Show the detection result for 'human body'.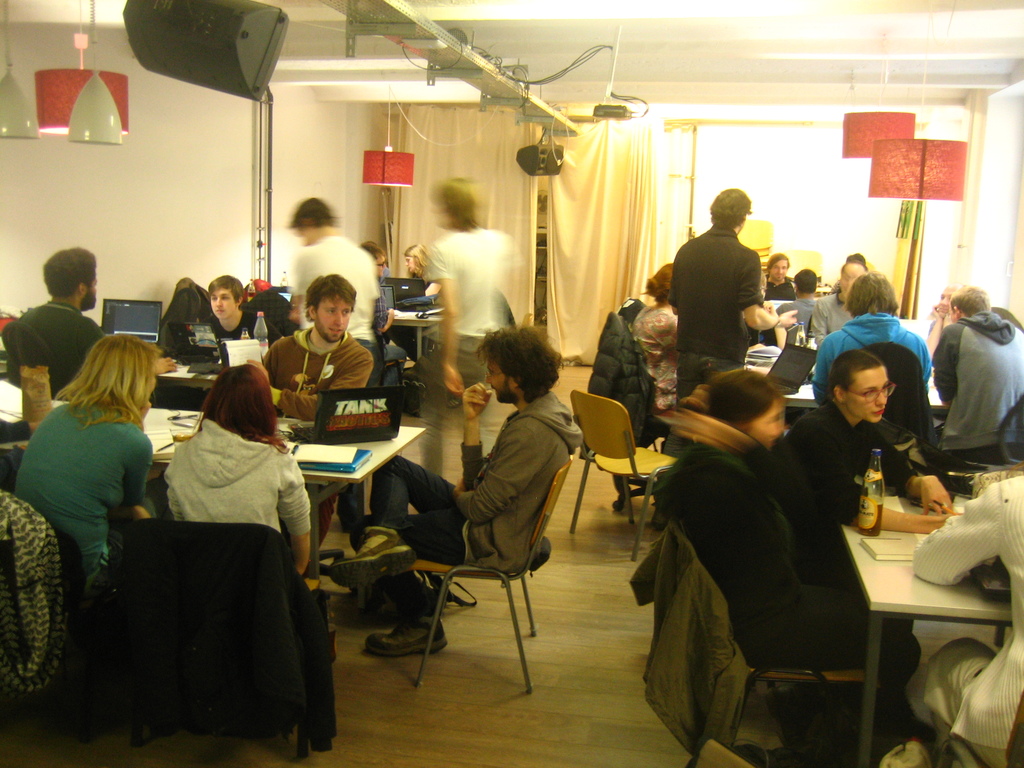
left=794, top=355, right=957, bottom=534.
